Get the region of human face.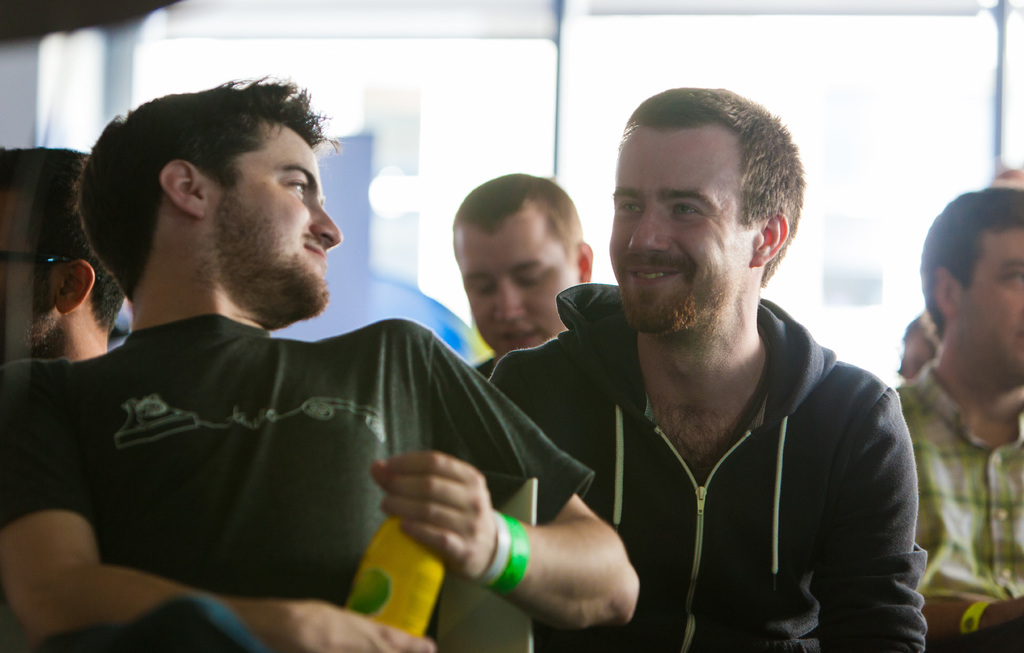
rect(0, 186, 54, 366).
